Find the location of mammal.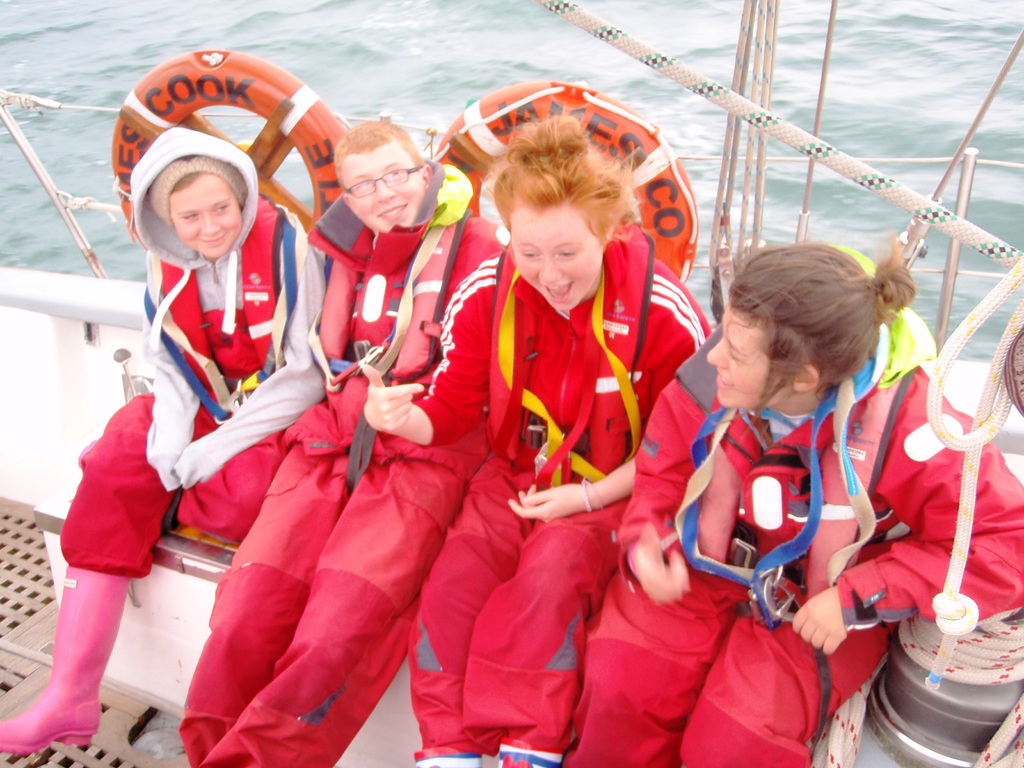
Location: rect(562, 234, 1023, 767).
